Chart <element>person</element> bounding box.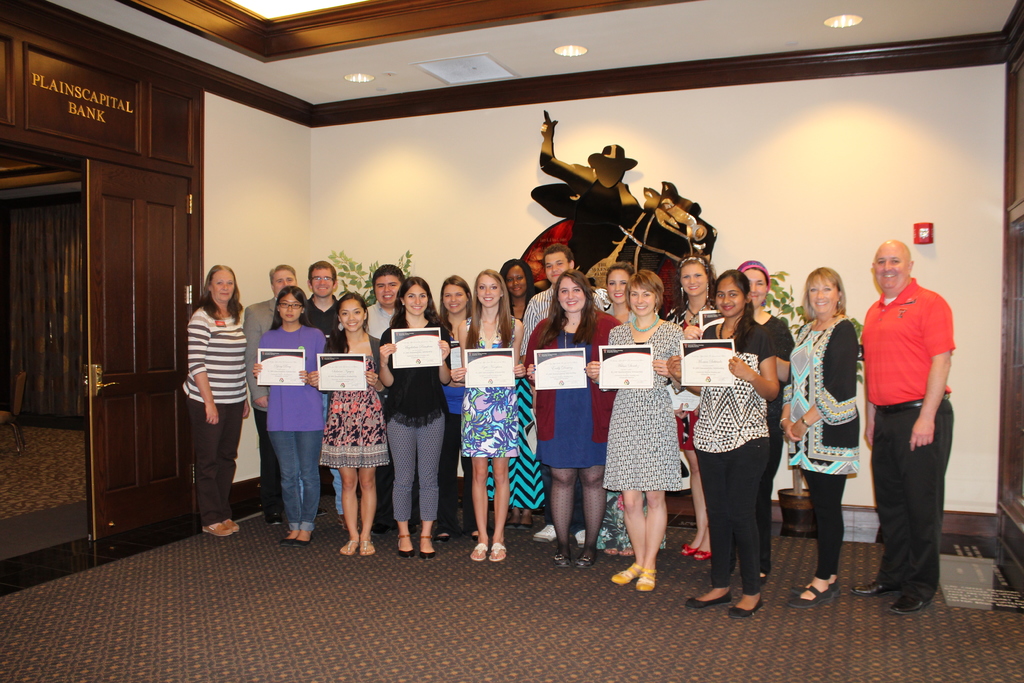
Charted: (left=854, top=238, right=955, bottom=618).
